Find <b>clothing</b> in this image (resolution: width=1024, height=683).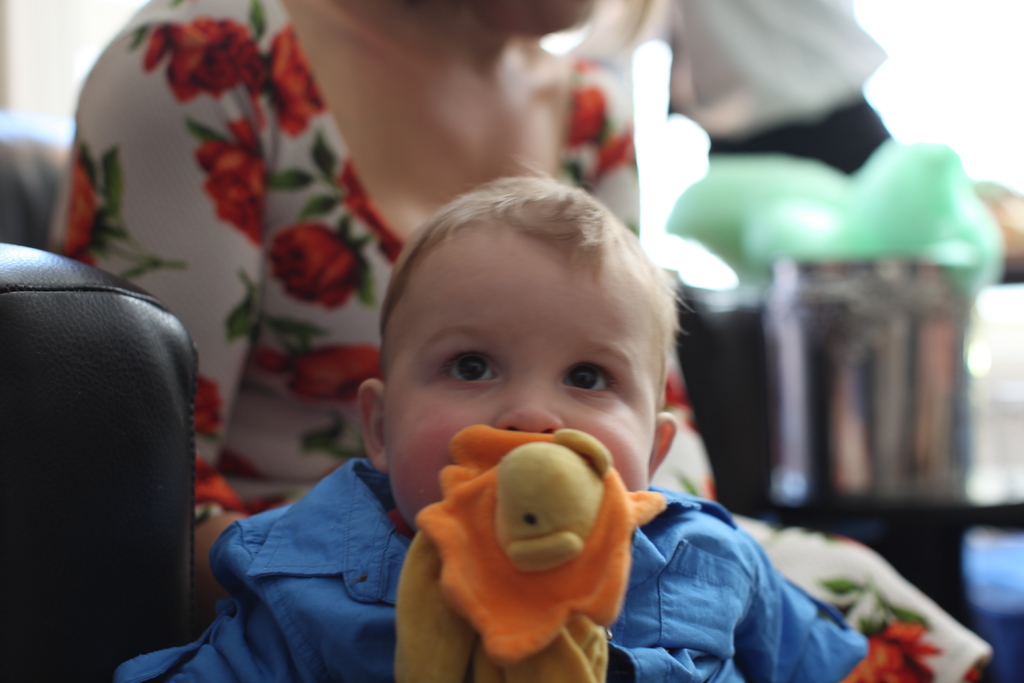
locate(108, 455, 865, 682).
